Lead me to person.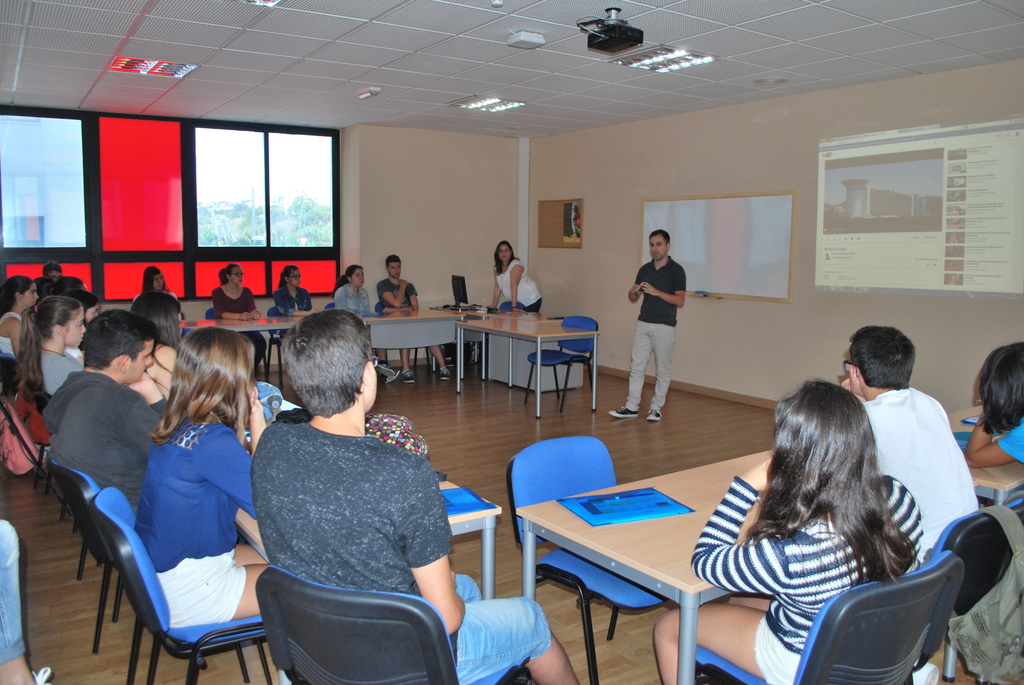
Lead to left=332, top=265, right=401, bottom=388.
